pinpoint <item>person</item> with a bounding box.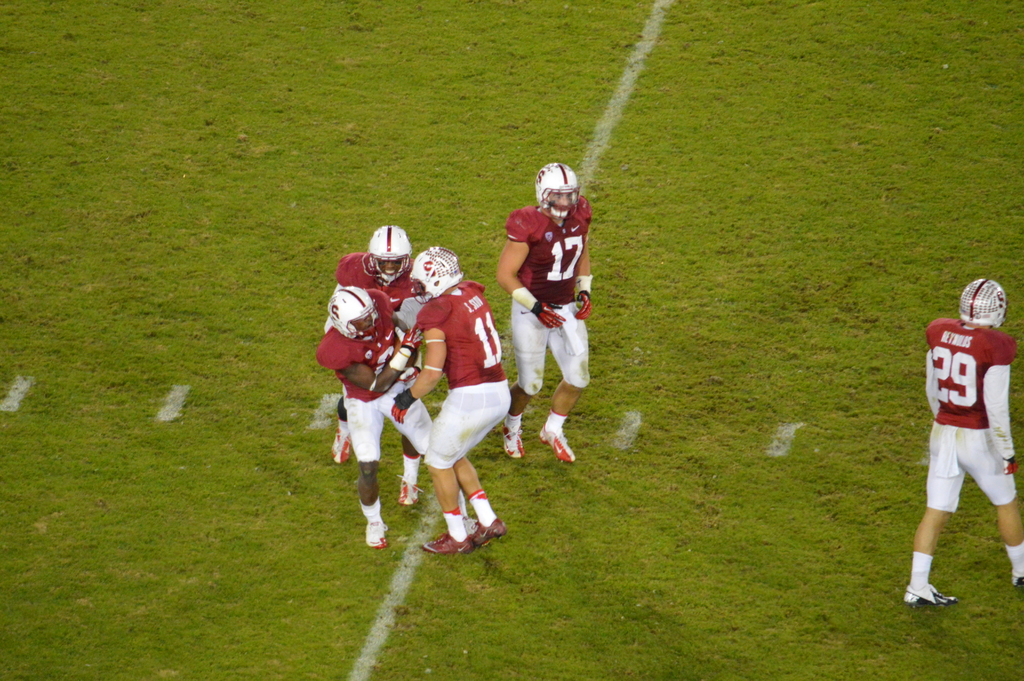
crop(383, 242, 516, 559).
